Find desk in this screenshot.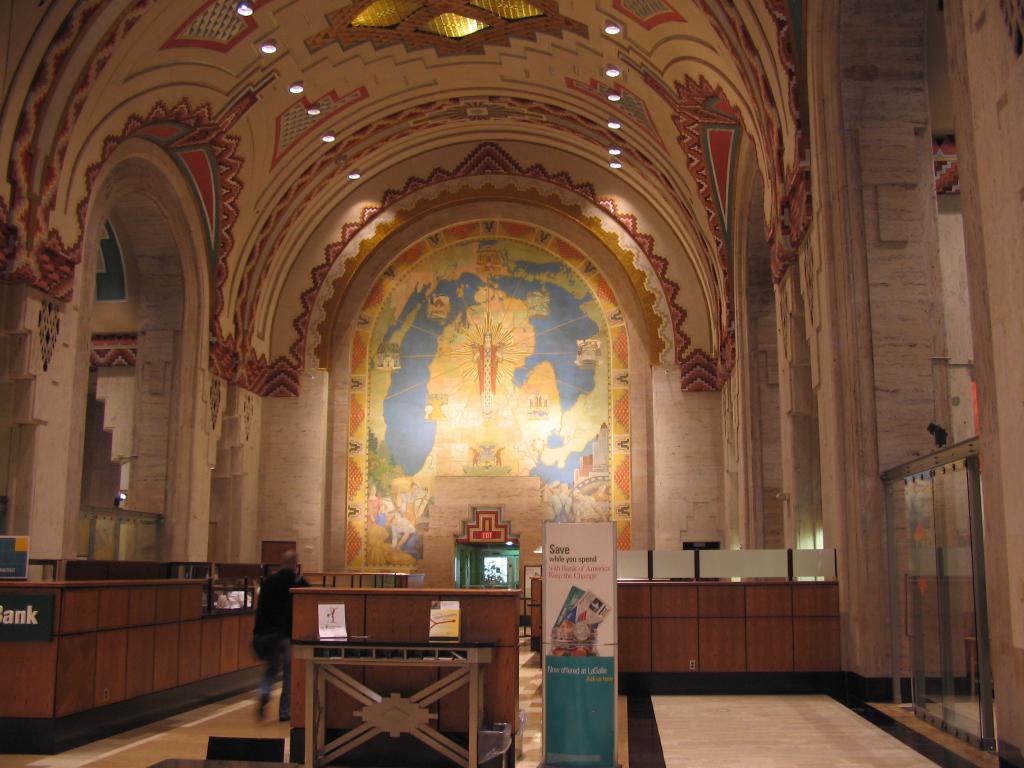
The bounding box for desk is box=[241, 554, 576, 752].
